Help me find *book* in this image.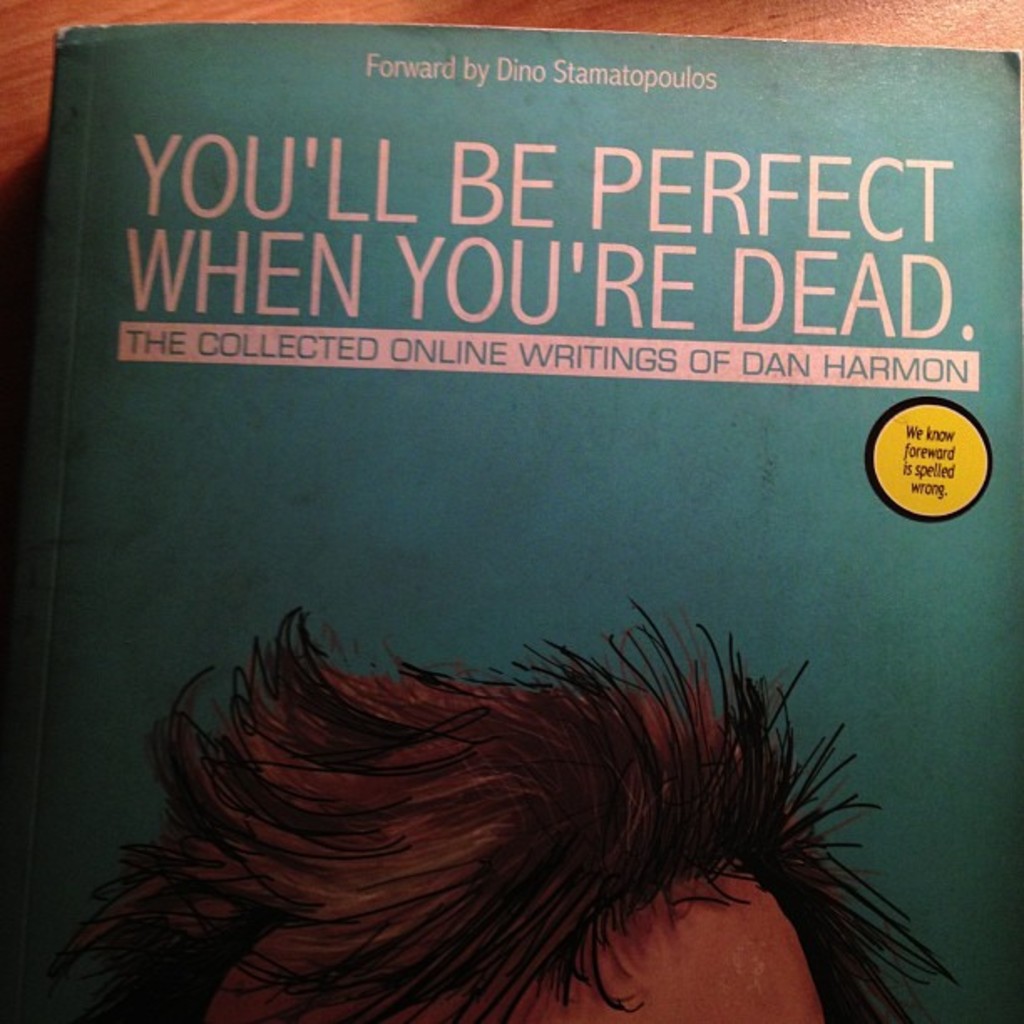
Found it: bbox=[0, 25, 1022, 1022].
